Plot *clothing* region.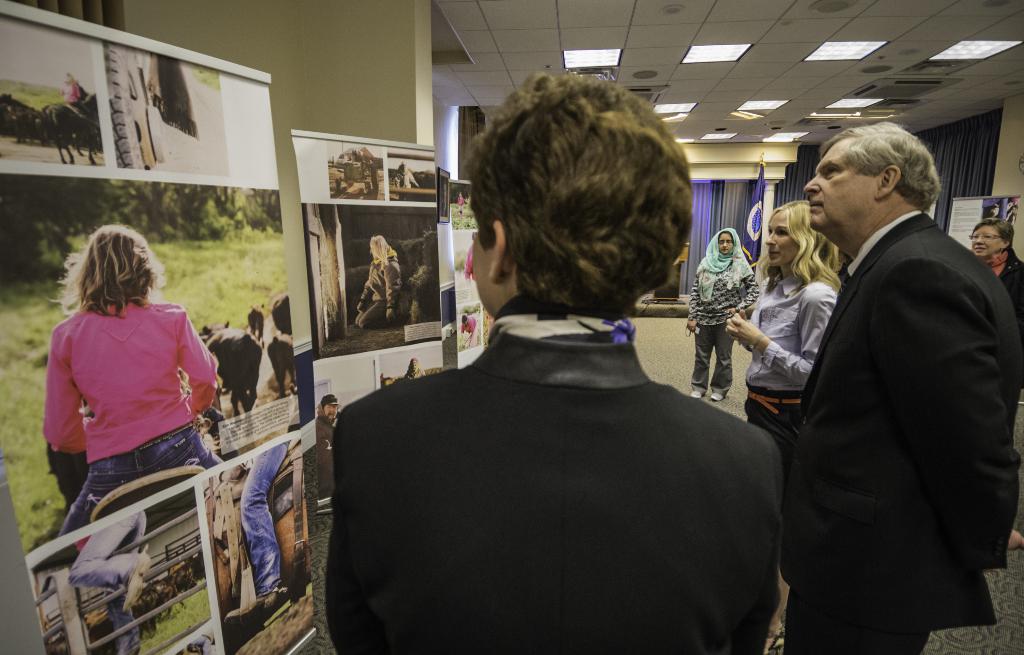
Plotted at (687, 254, 772, 391).
